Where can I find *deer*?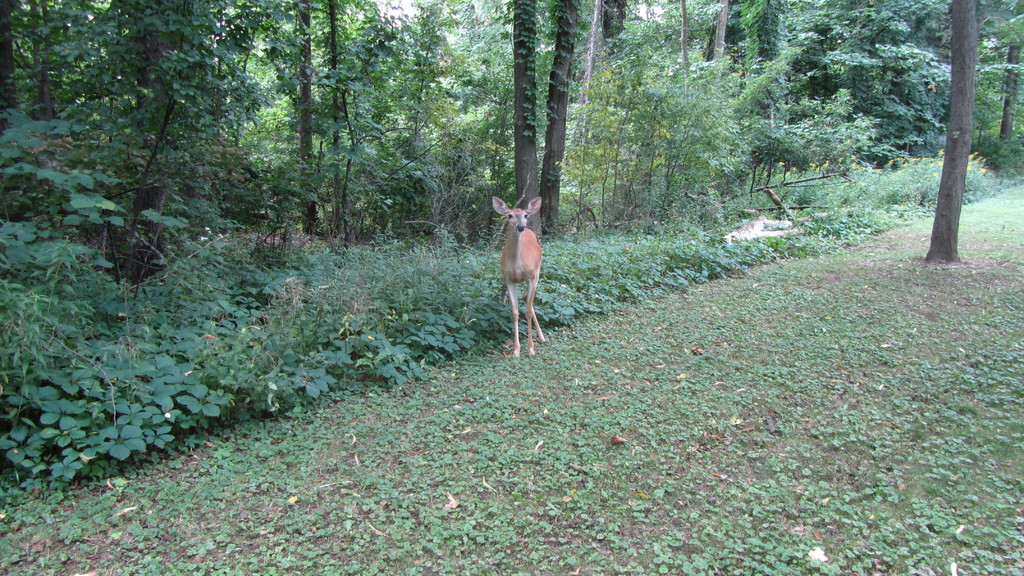
You can find it at bbox=(491, 198, 543, 354).
